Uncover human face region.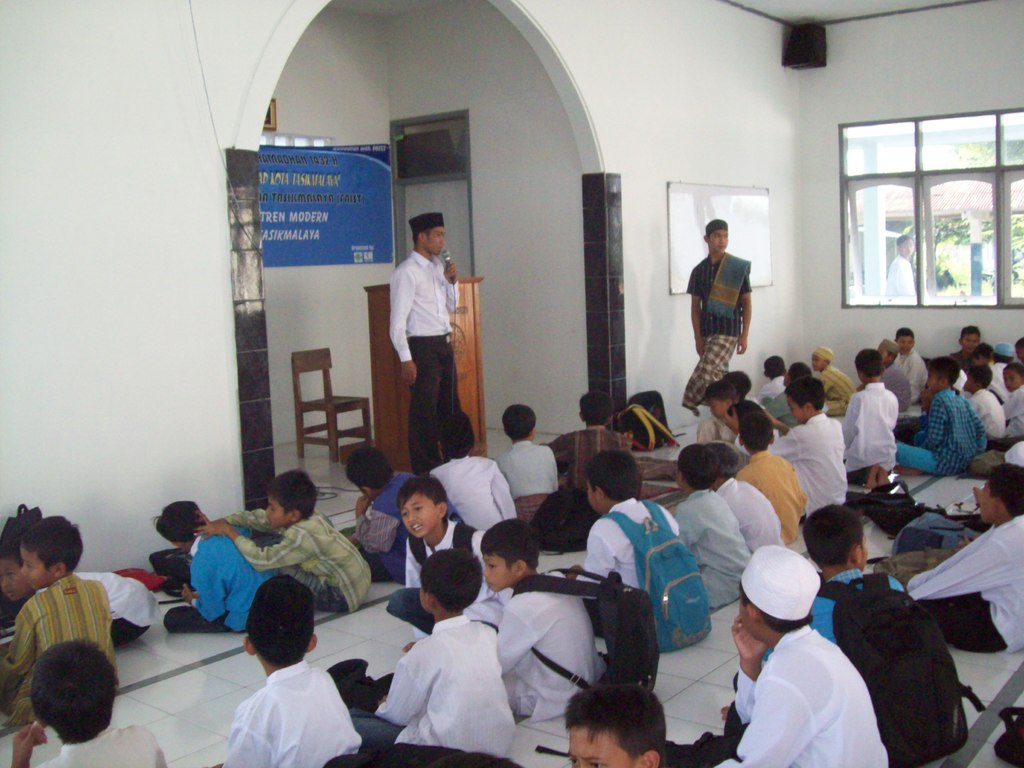
Uncovered: bbox(897, 333, 914, 347).
